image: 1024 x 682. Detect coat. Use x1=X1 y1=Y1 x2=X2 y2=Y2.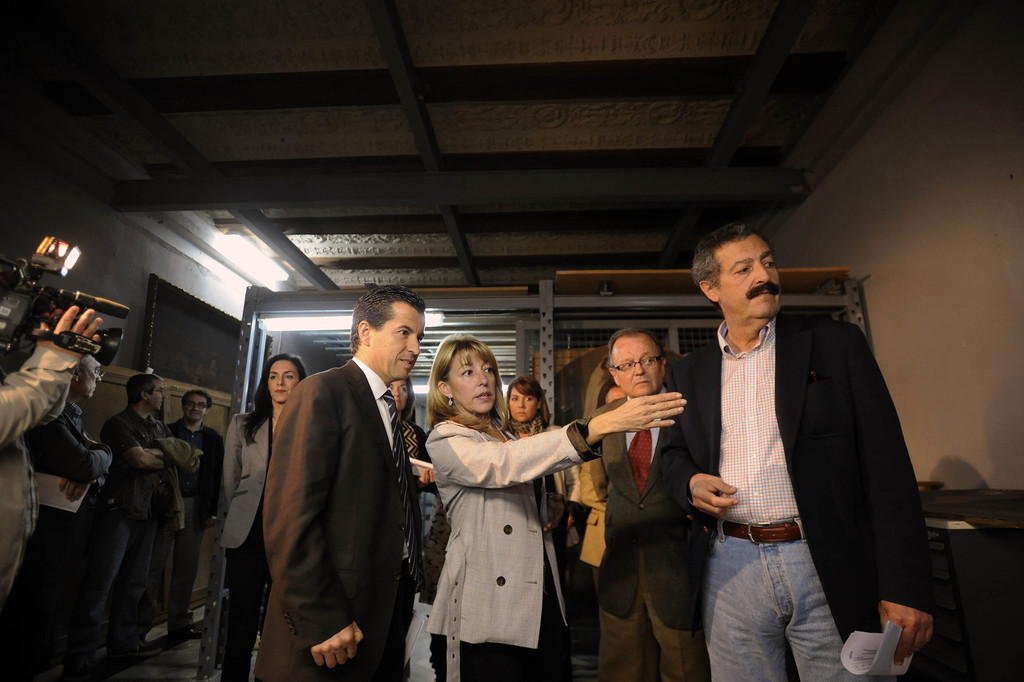
x1=254 y1=351 x2=426 y2=681.
